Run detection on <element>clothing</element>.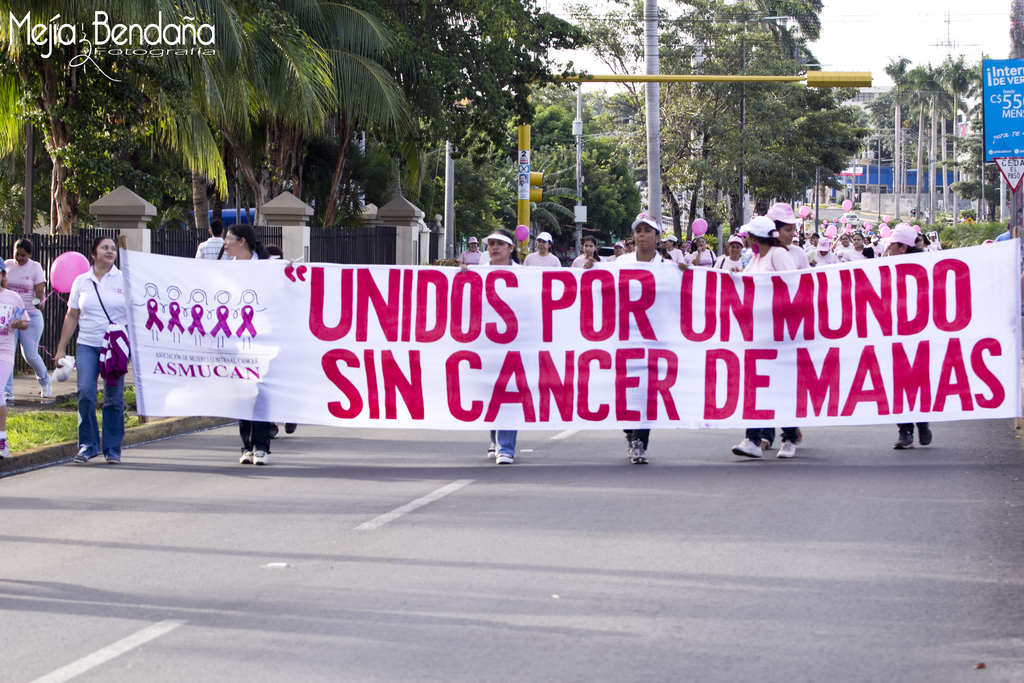
Result: (237, 417, 274, 450).
